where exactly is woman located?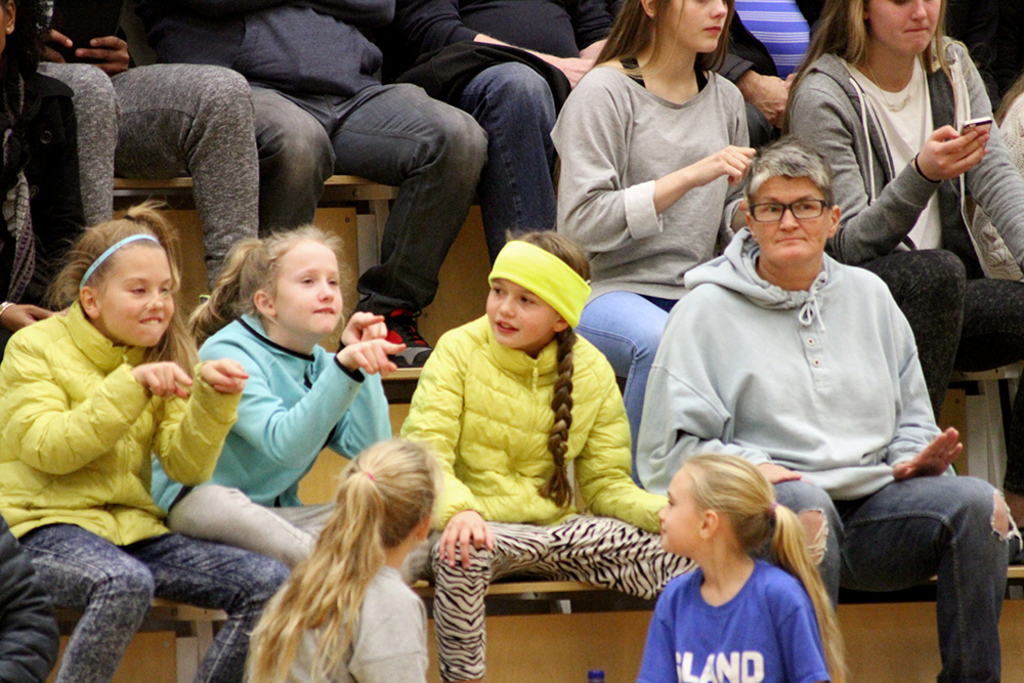
Its bounding box is 564/0/774/407.
